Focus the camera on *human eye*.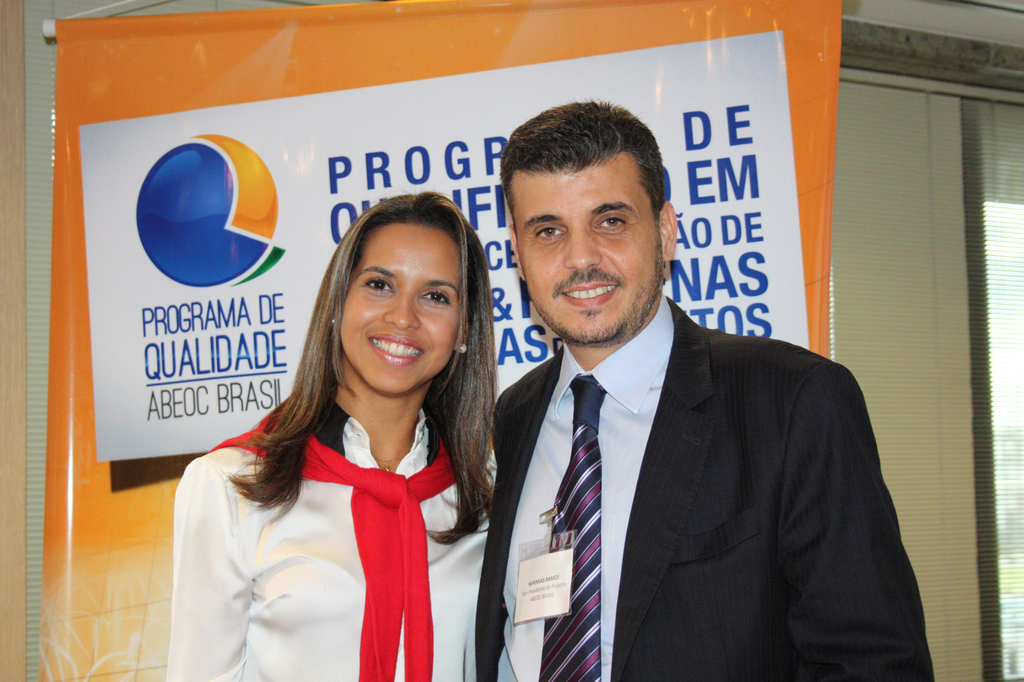
Focus region: (left=362, top=277, right=398, bottom=295).
